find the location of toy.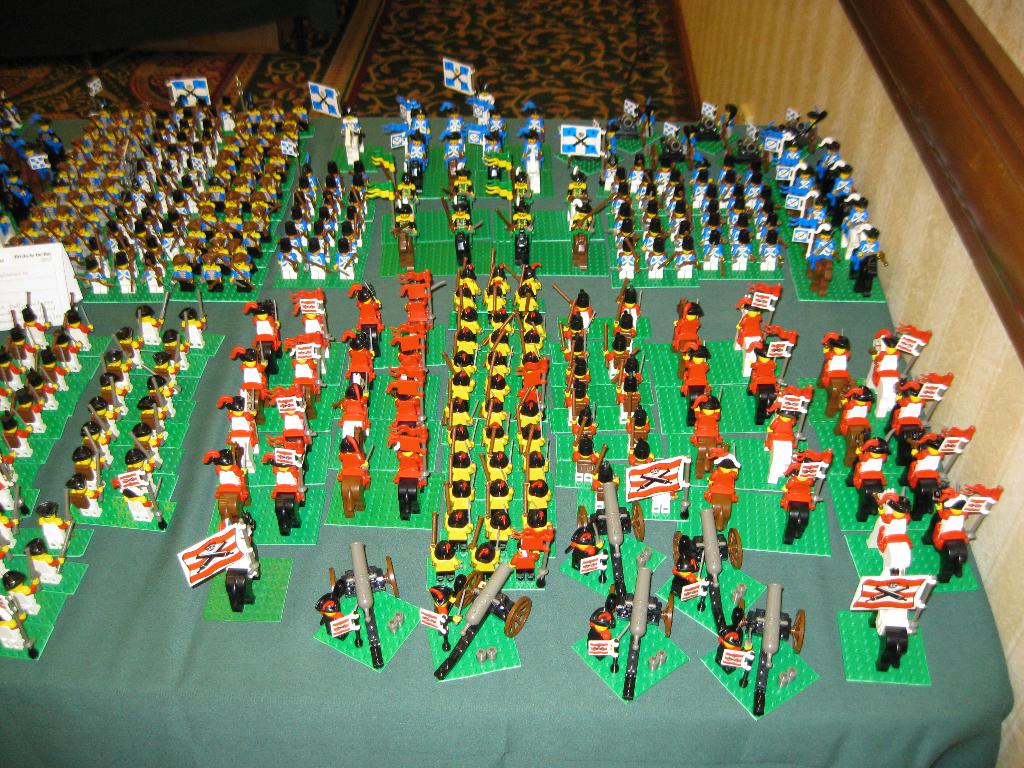
Location: (153,344,180,391).
